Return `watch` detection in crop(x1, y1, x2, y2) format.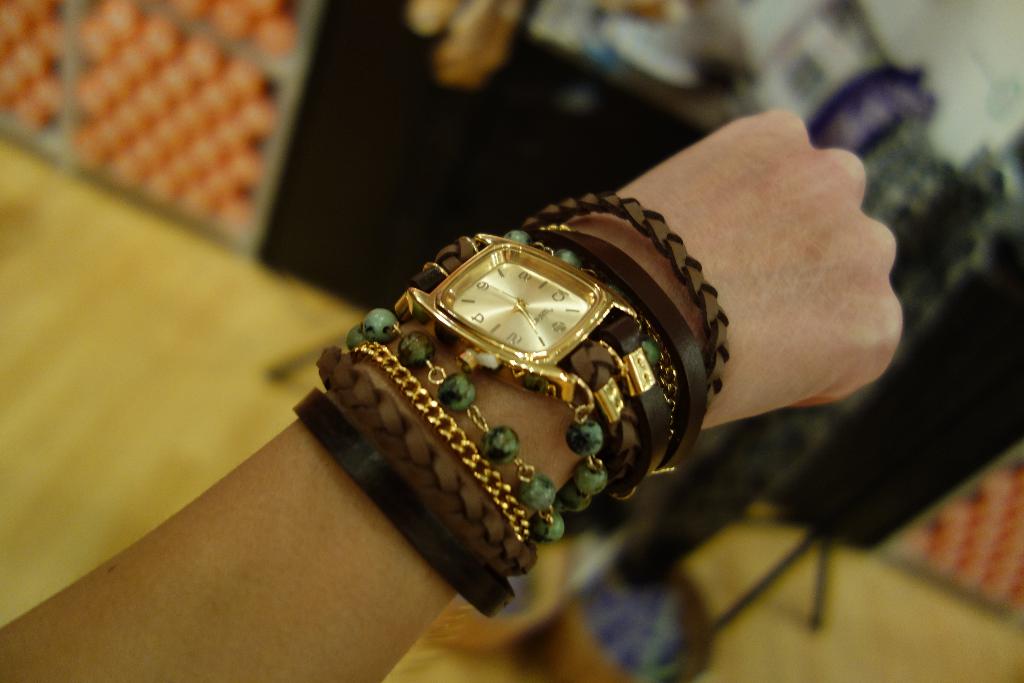
crop(395, 231, 675, 502).
